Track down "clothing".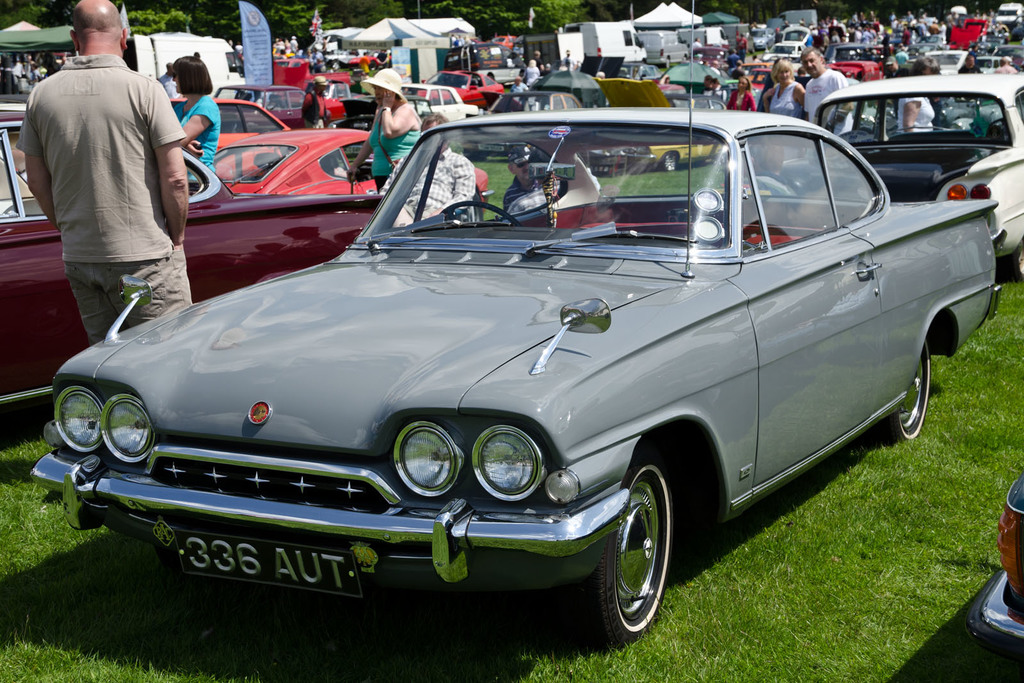
Tracked to crop(725, 88, 755, 114).
